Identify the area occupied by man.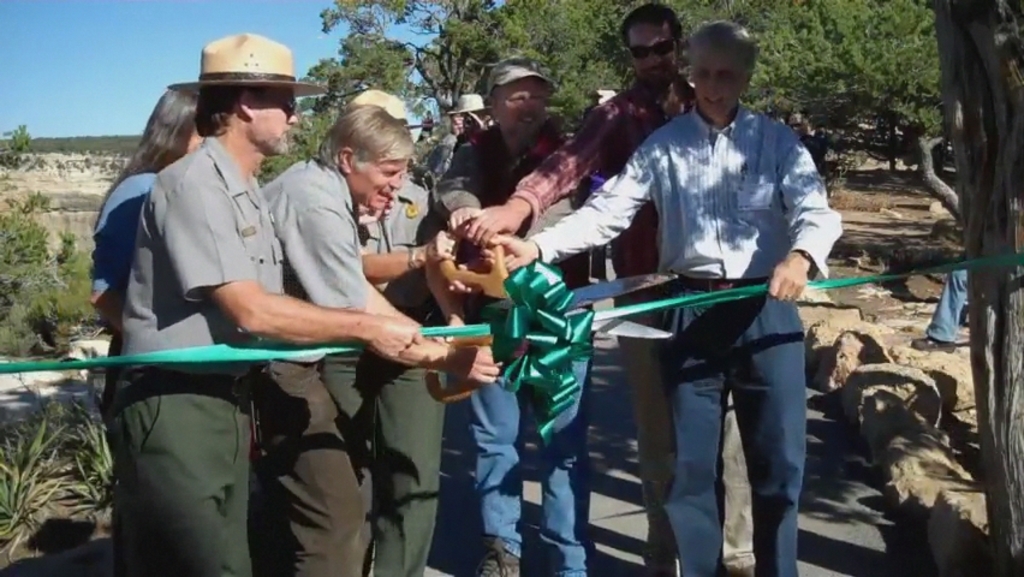
Area: x1=421 y1=109 x2=465 y2=184.
